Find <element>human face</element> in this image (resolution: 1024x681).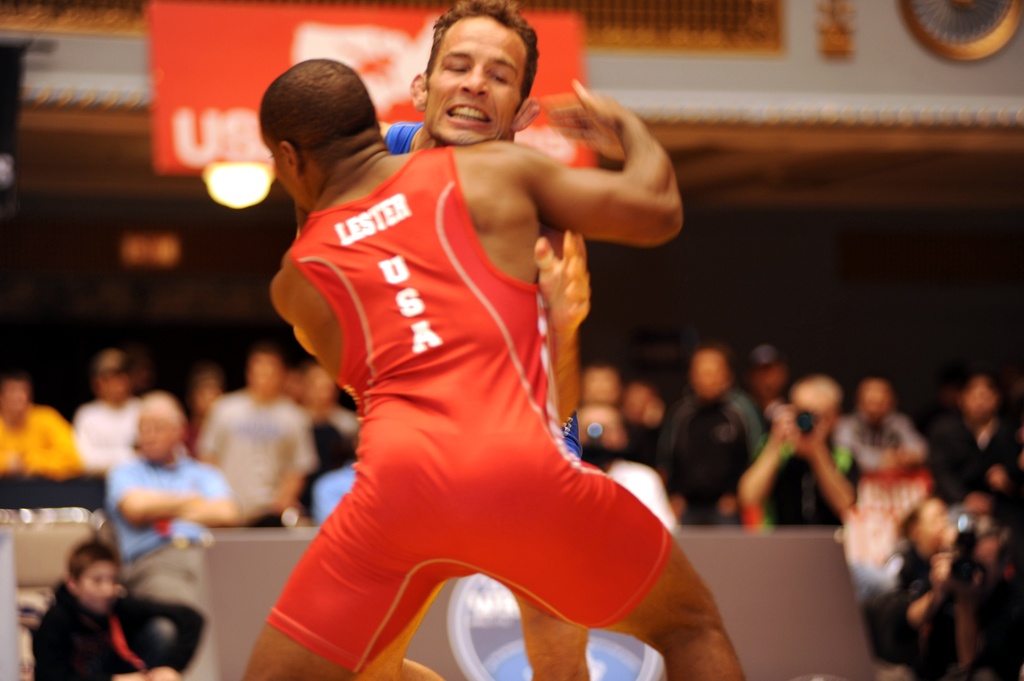
<bbox>422, 14, 527, 145</bbox>.
